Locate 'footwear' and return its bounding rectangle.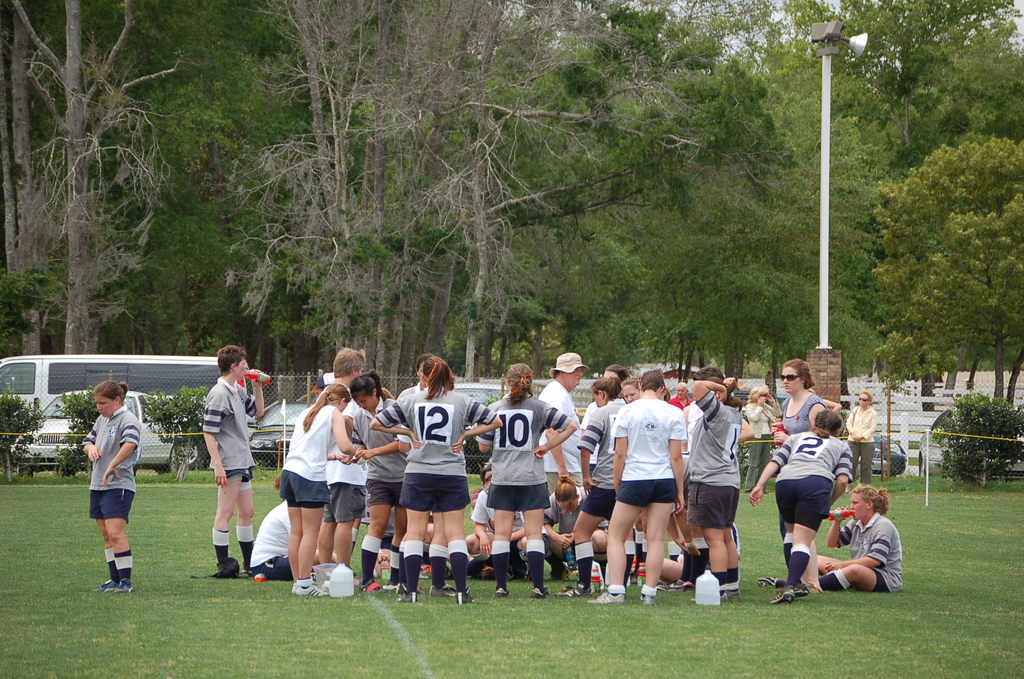
box=[479, 565, 495, 582].
